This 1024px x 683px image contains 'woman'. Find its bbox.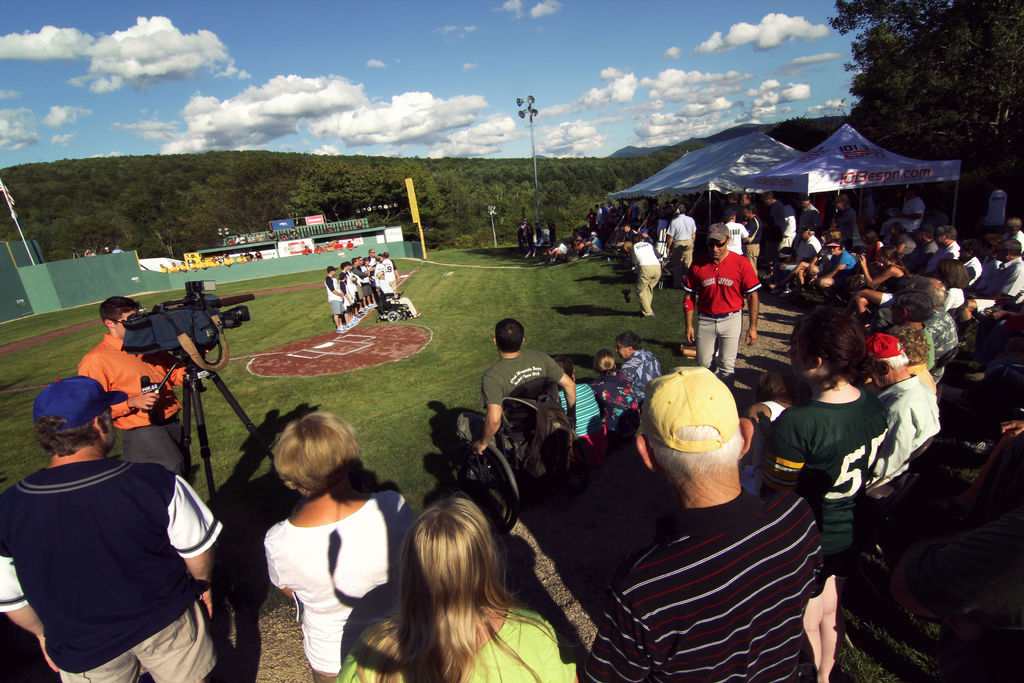
select_region(337, 479, 587, 677).
